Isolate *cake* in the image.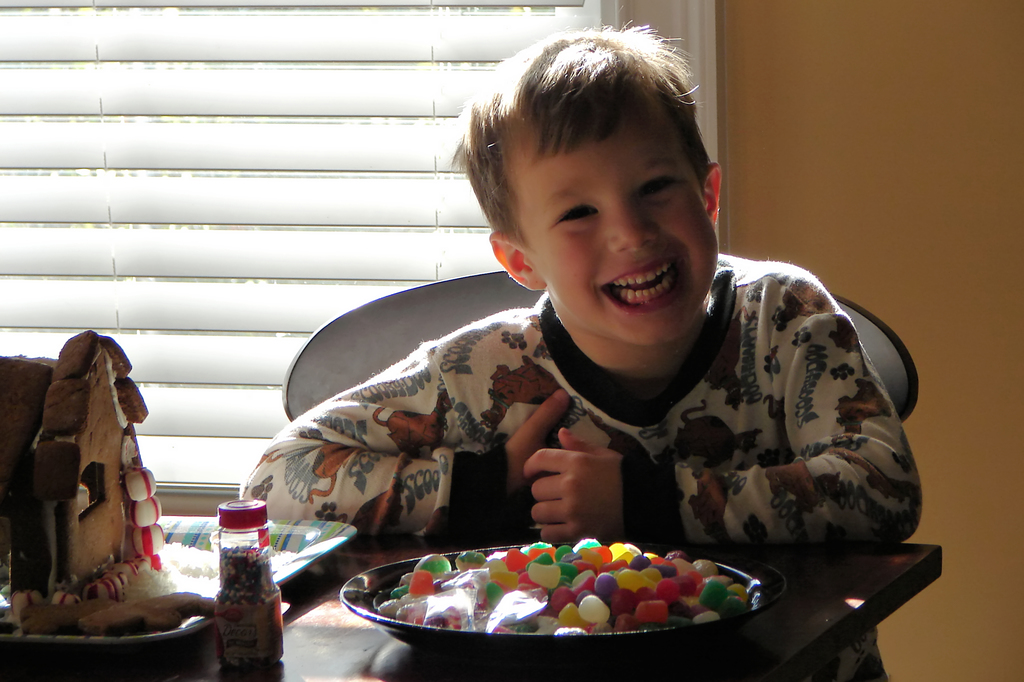
Isolated region: 0,328,172,635.
